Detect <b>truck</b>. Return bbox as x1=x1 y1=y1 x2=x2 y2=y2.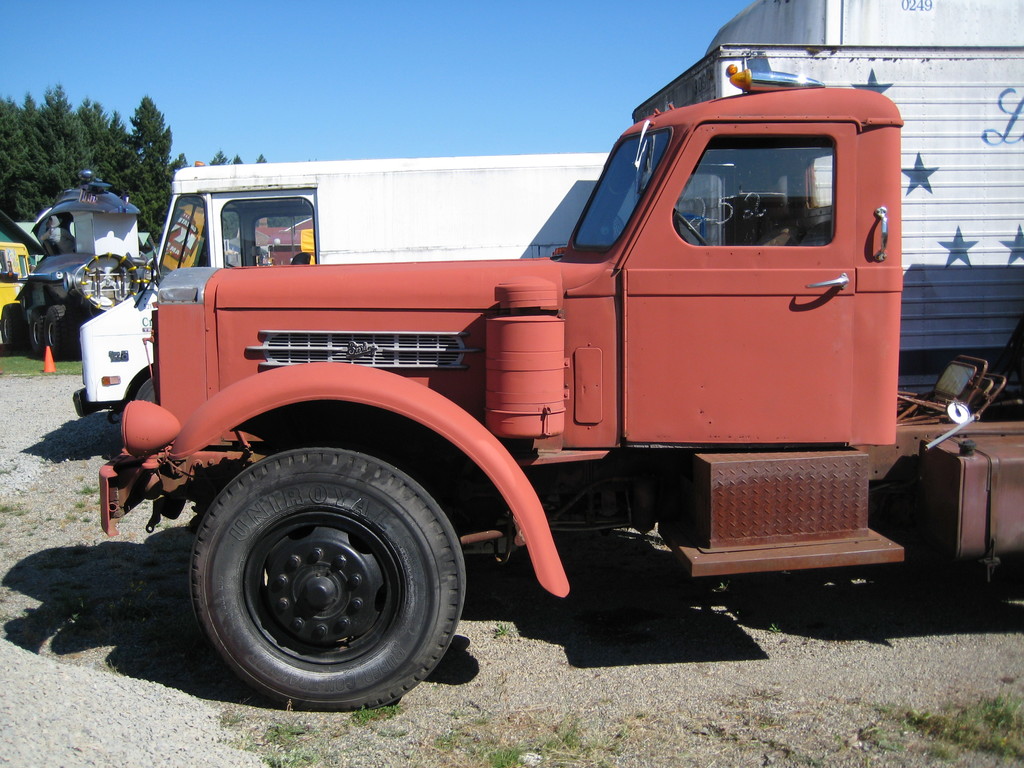
x1=88 y1=42 x2=1023 y2=463.
